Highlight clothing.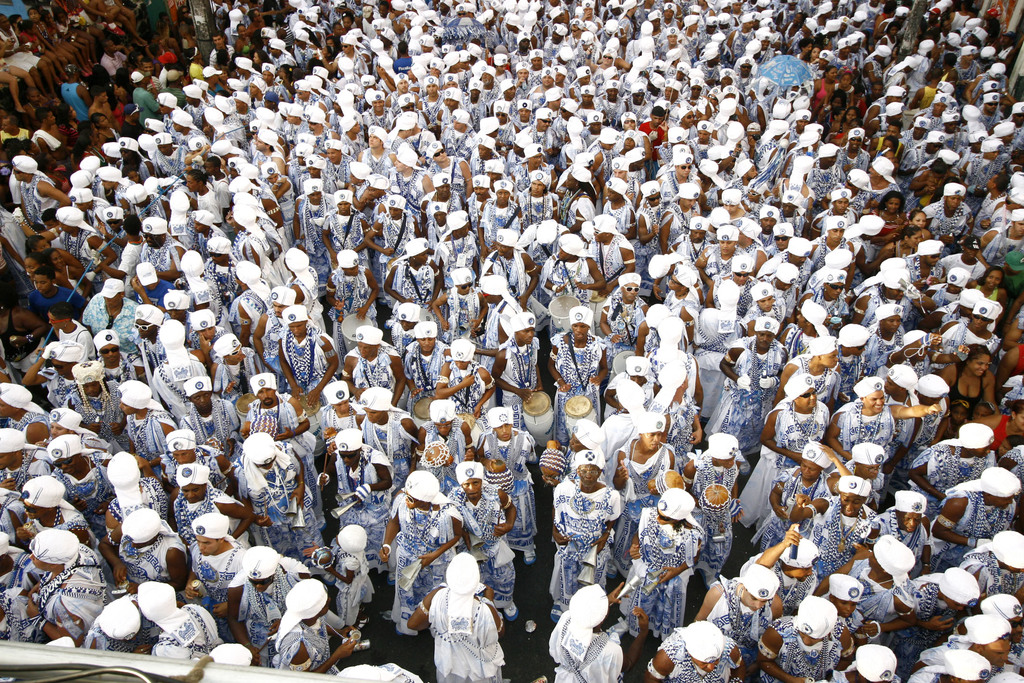
Highlighted region: locate(830, 397, 894, 458).
